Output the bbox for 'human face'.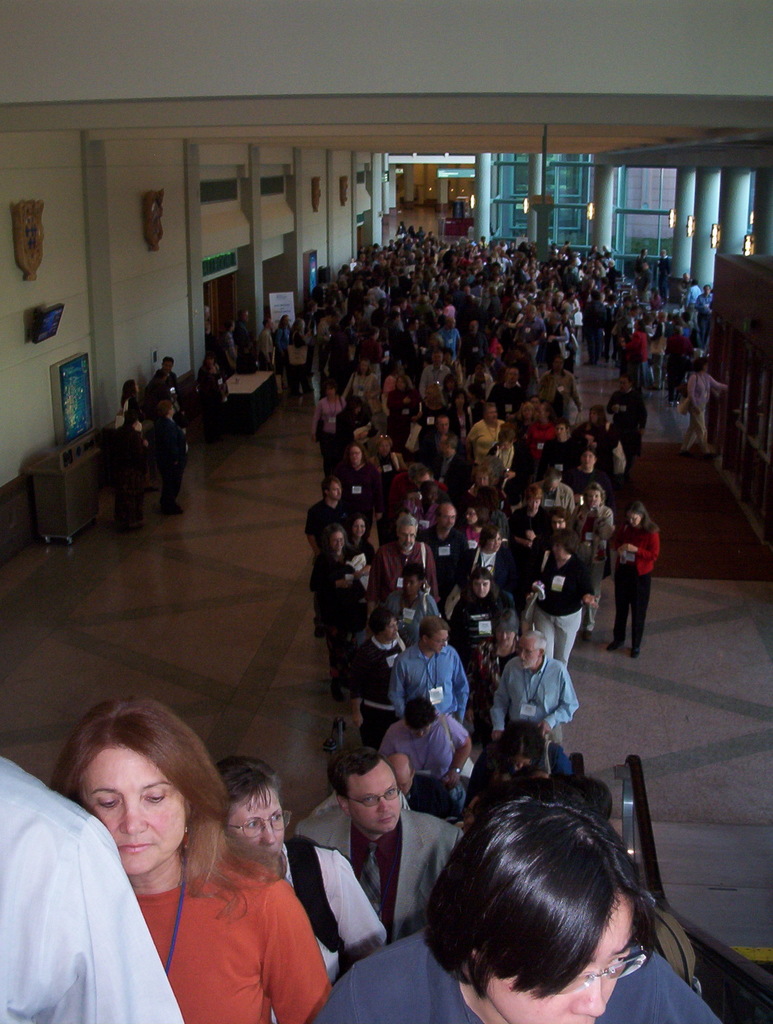
region(395, 377, 406, 390).
